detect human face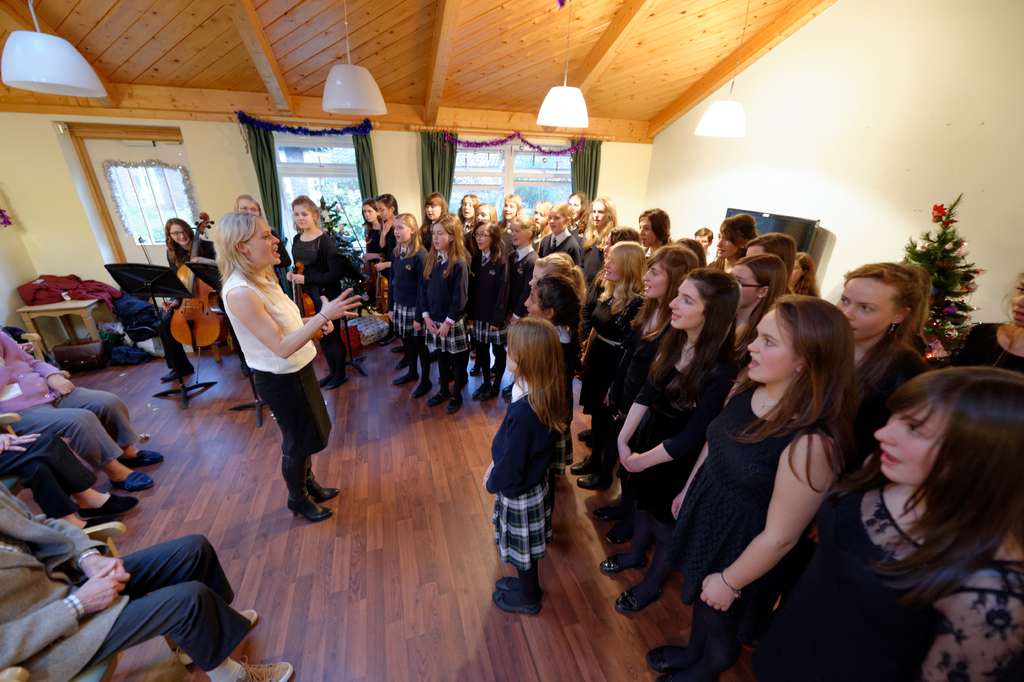
<box>514,229,529,244</box>
